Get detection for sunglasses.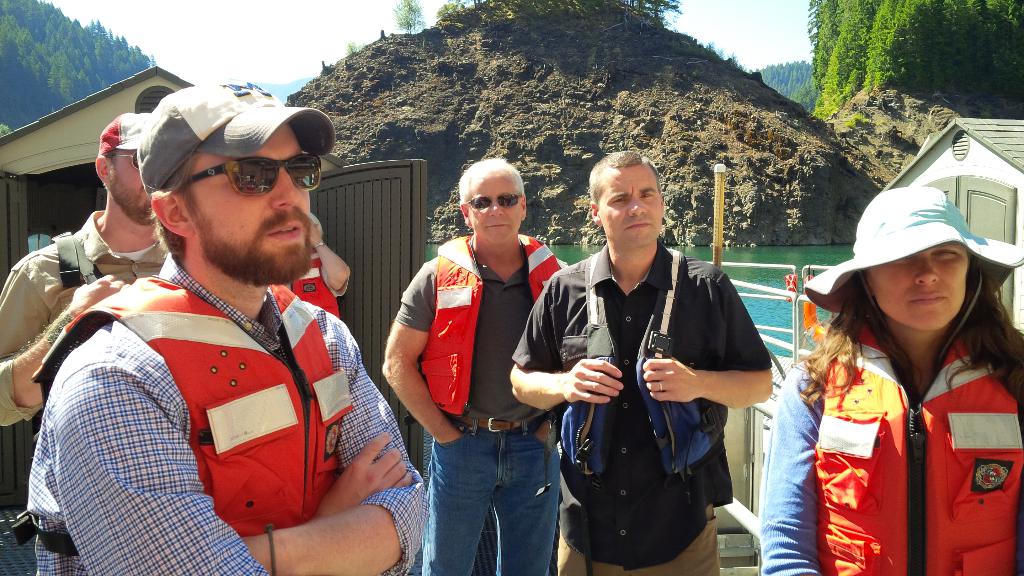
Detection: x1=115 y1=149 x2=140 y2=171.
